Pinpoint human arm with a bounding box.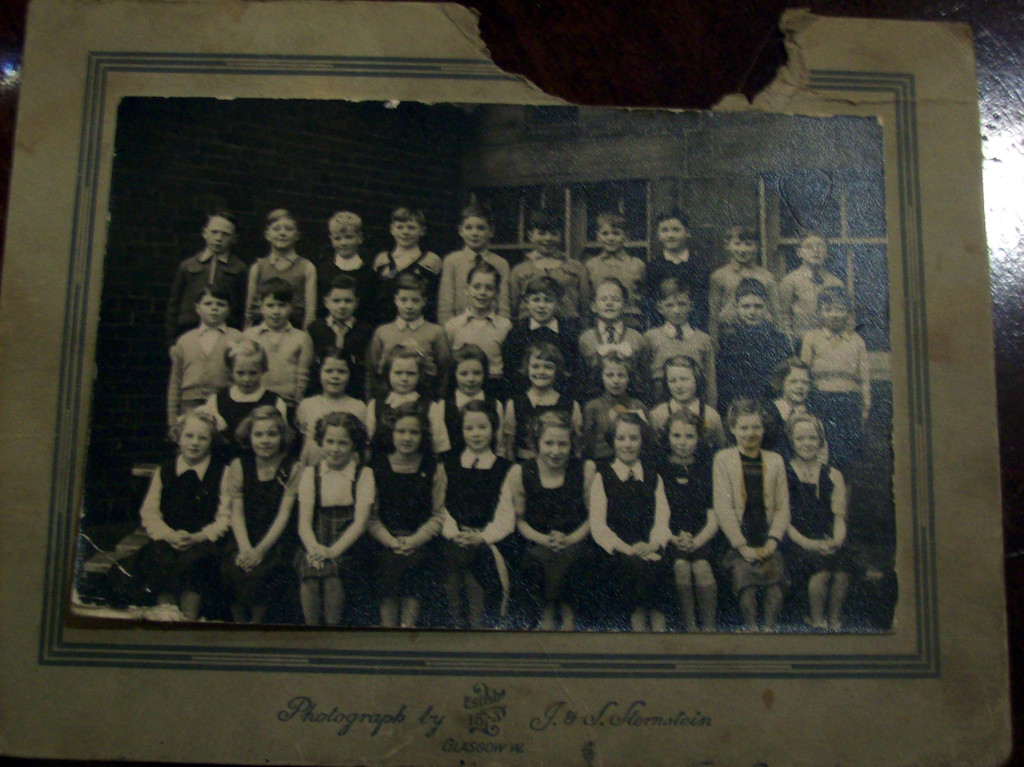
<region>673, 529, 691, 554</region>.
